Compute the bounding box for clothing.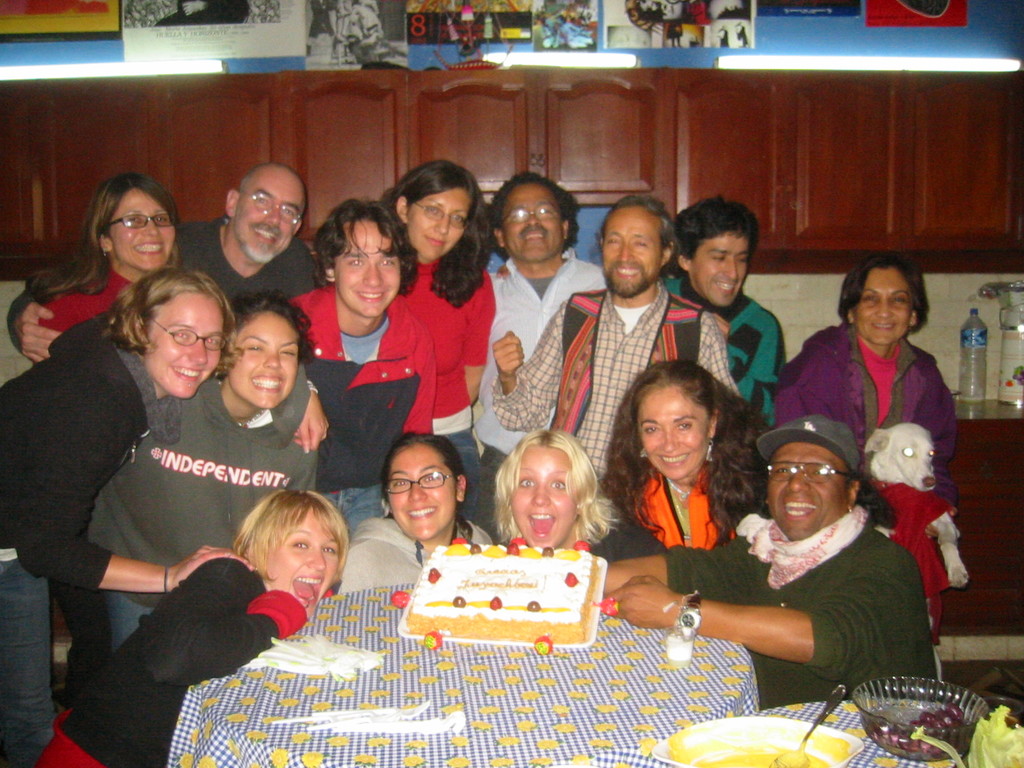
rect(0, 327, 193, 767).
